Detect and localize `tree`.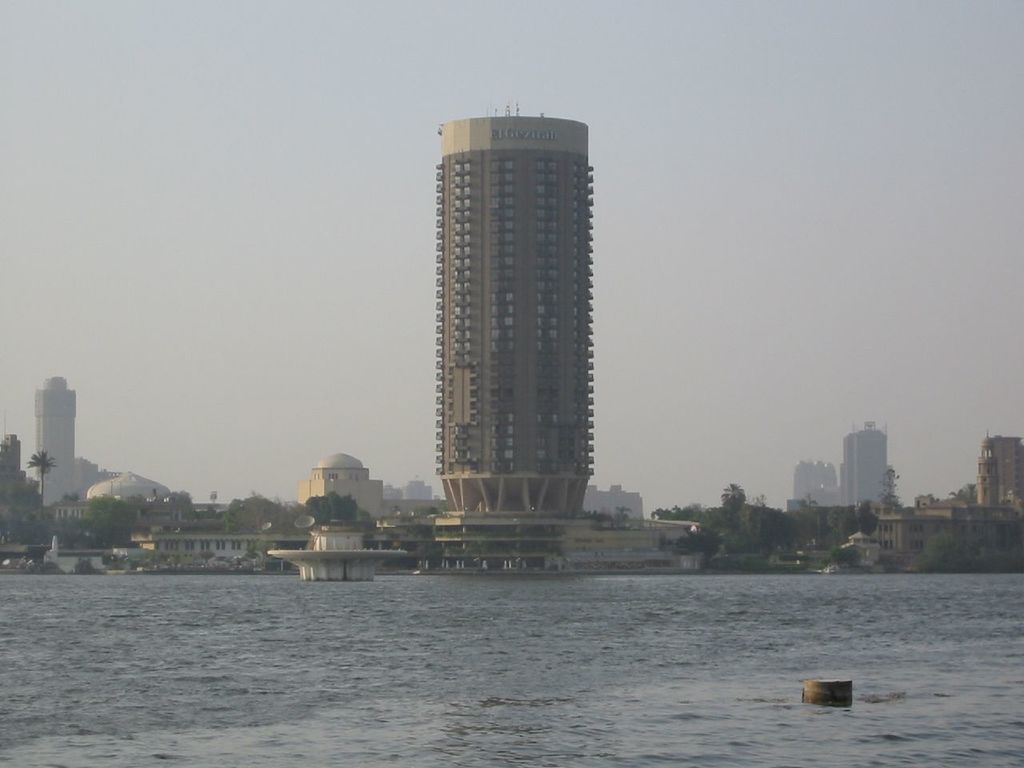
Localized at [649,502,722,548].
